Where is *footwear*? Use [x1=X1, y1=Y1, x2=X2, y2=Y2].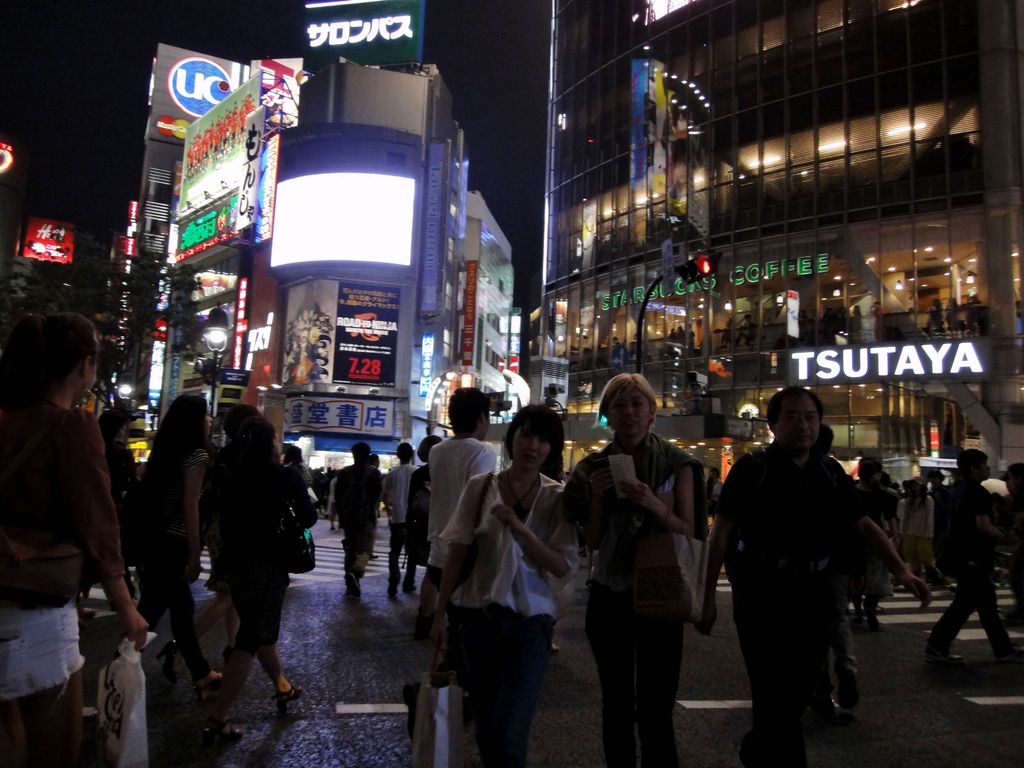
[x1=200, y1=725, x2=233, y2=744].
